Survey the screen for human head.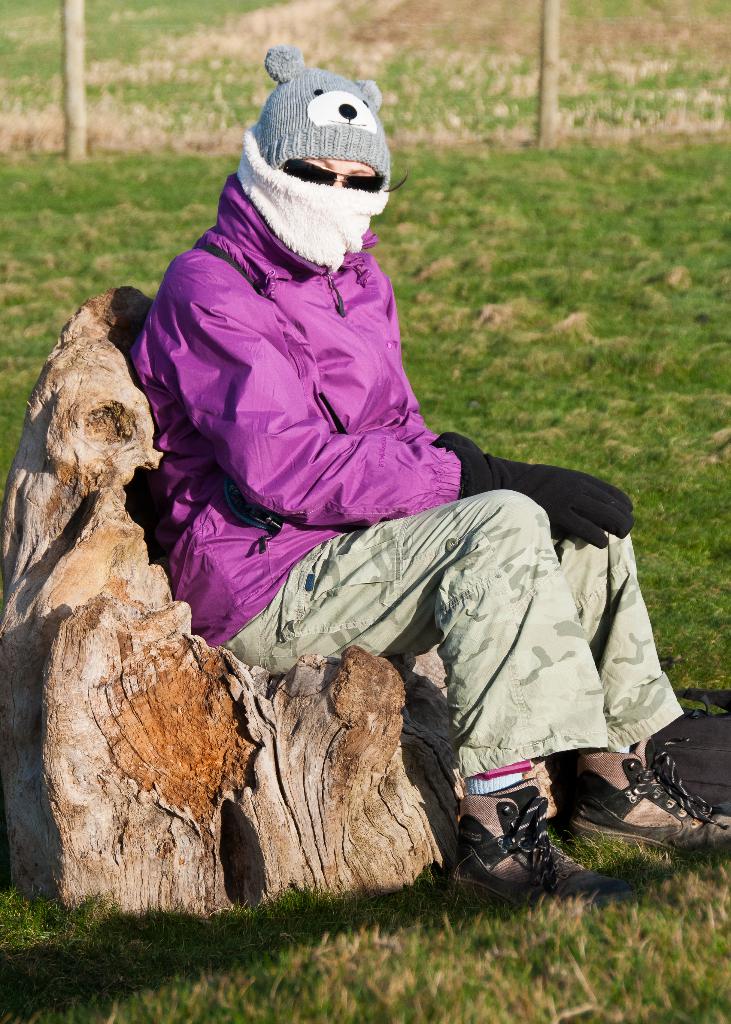
Survey found: 220, 77, 409, 275.
